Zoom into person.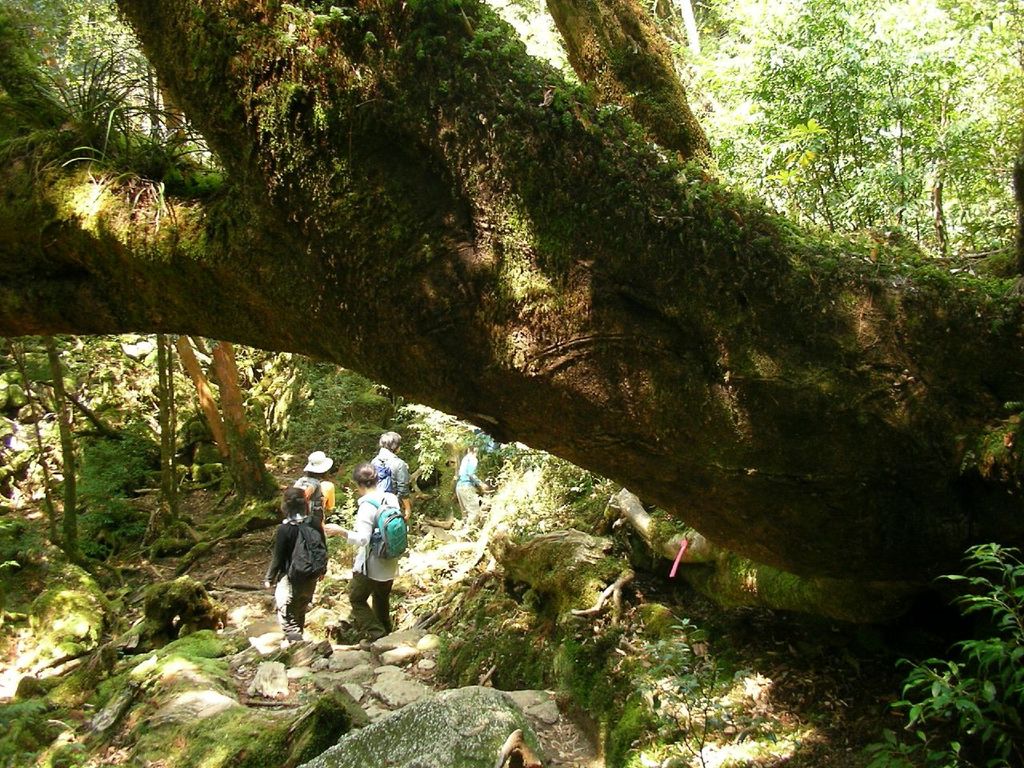
Zoom target: [366, 424, 407, 504].
